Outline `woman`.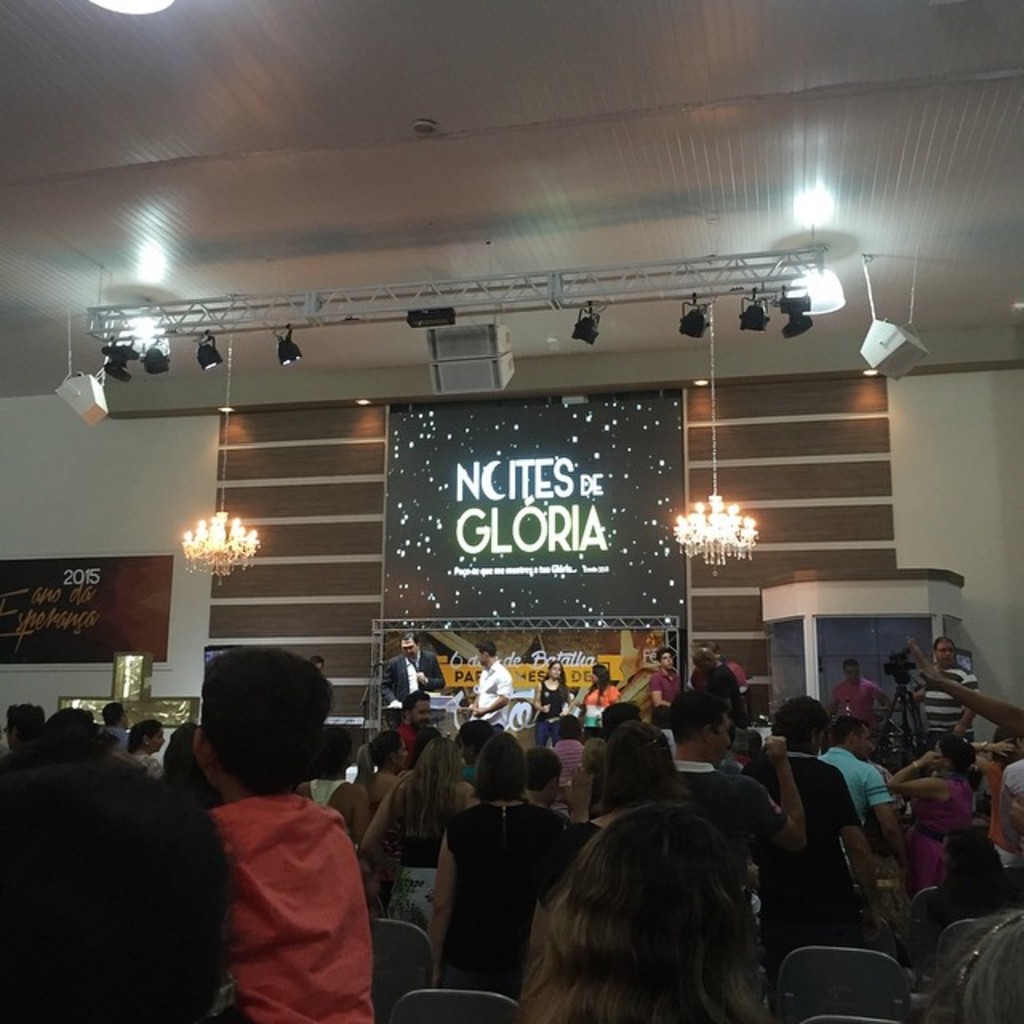
Outline: [578, 666, 622, 734].
